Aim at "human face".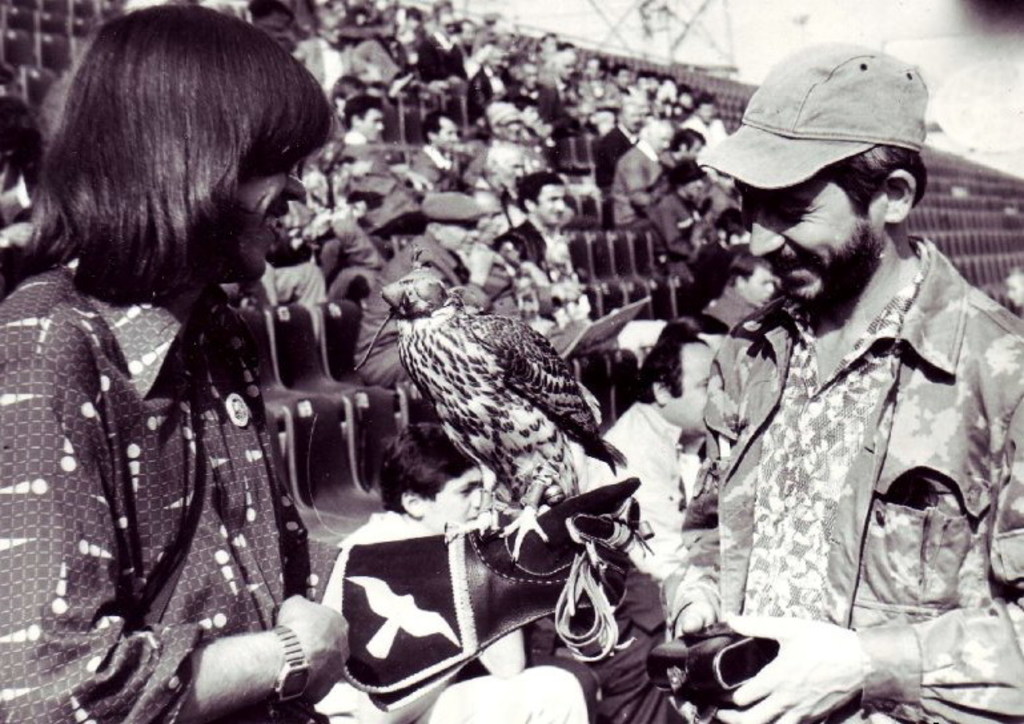
Aimed at 437,117,458,149.
